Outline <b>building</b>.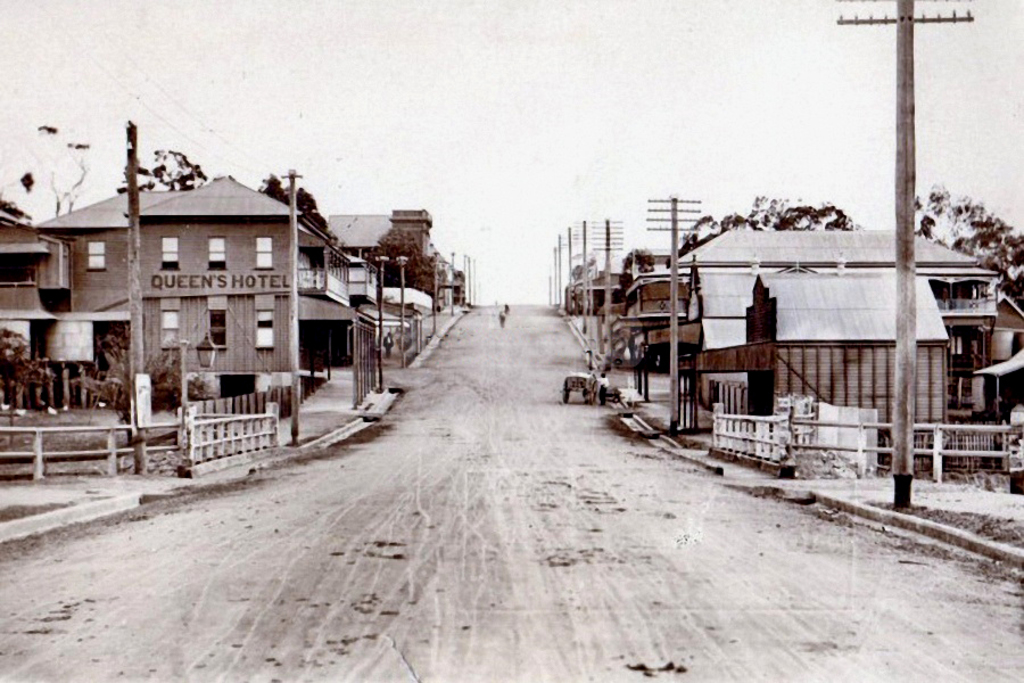
Outline: 33/174/354/370.
